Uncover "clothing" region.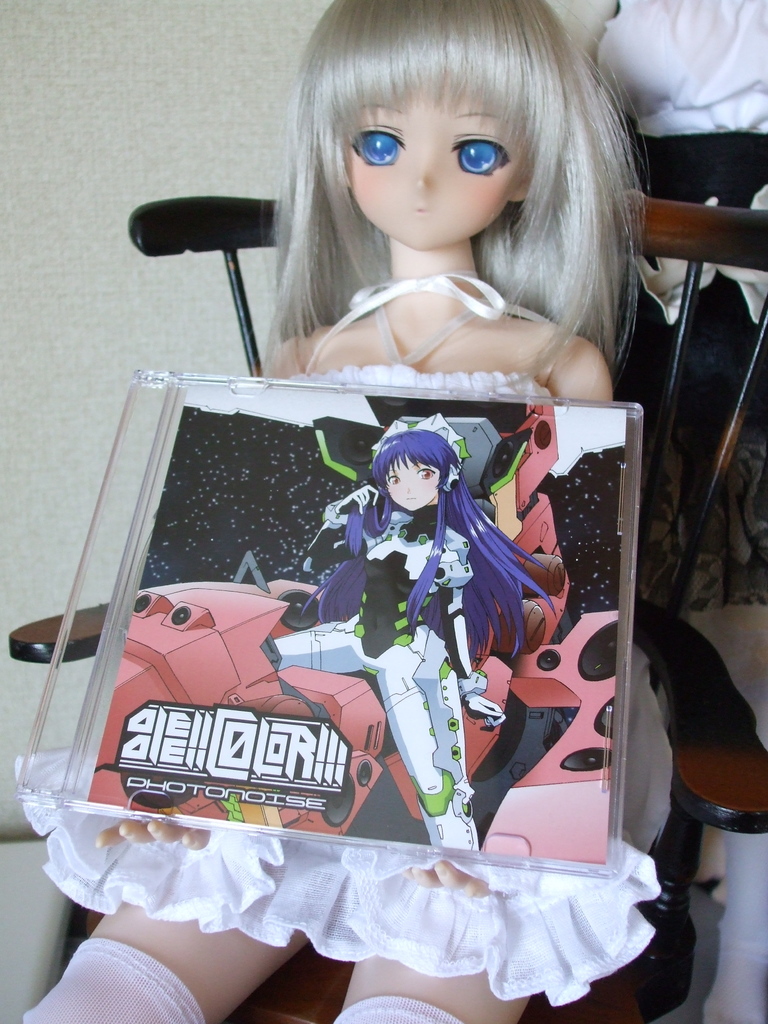
Uncovered: {"left": 6, "top": 268, "right": 655, "bottom": 1014}.
